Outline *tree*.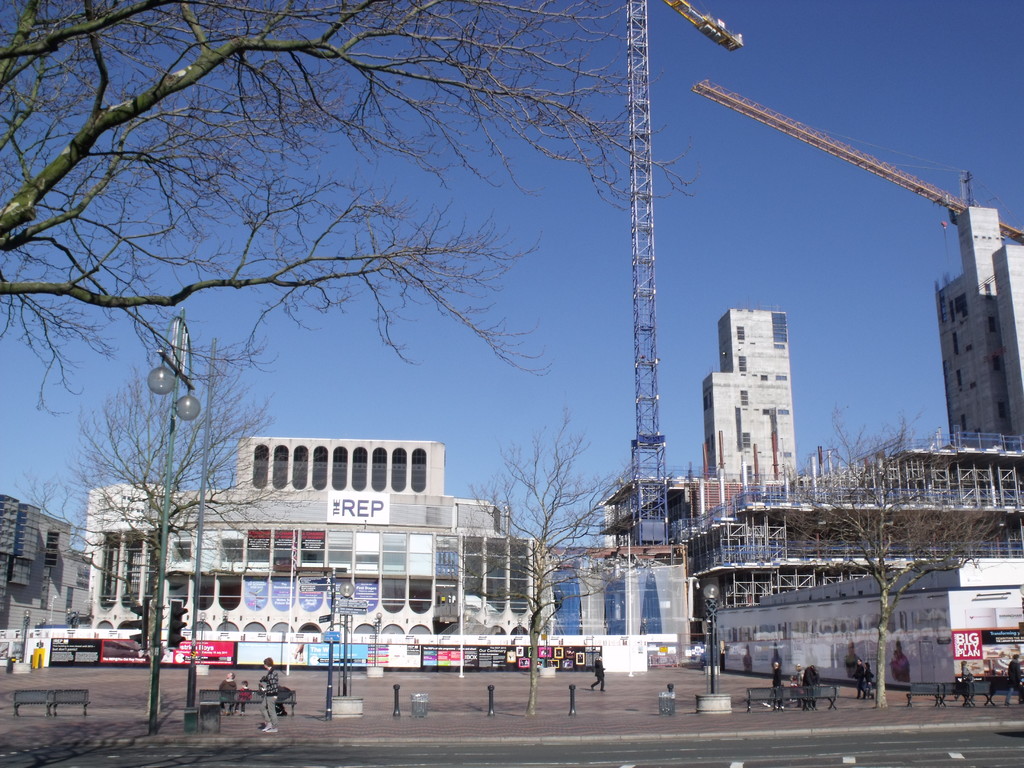
Outline: 469 406 641 710.
